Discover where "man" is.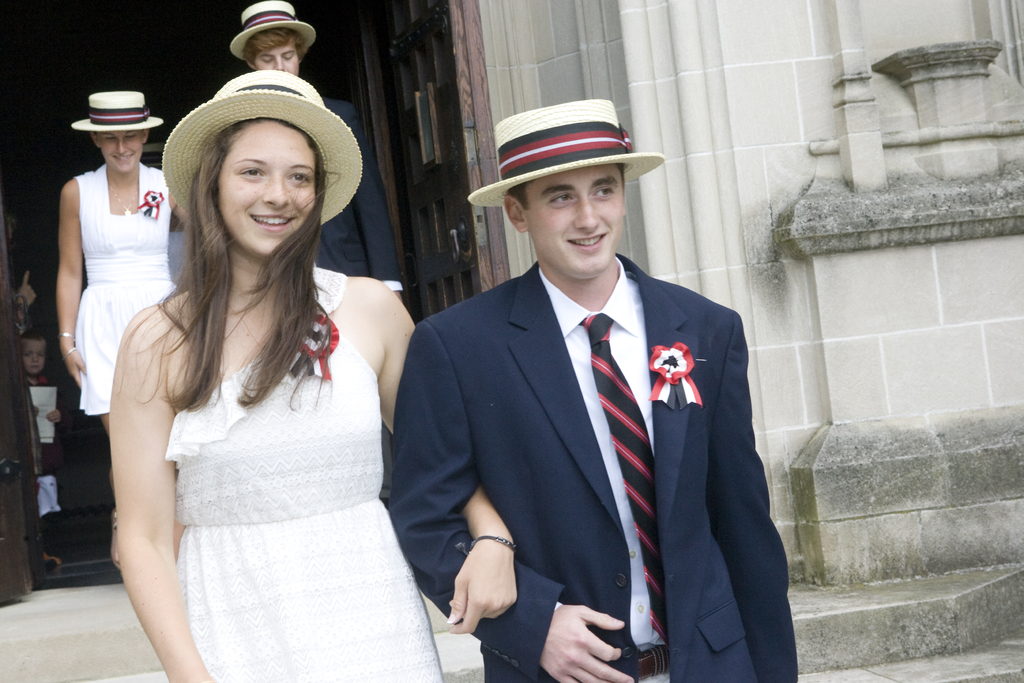
Discovered at bbox=(238, 22, 403, 304).
